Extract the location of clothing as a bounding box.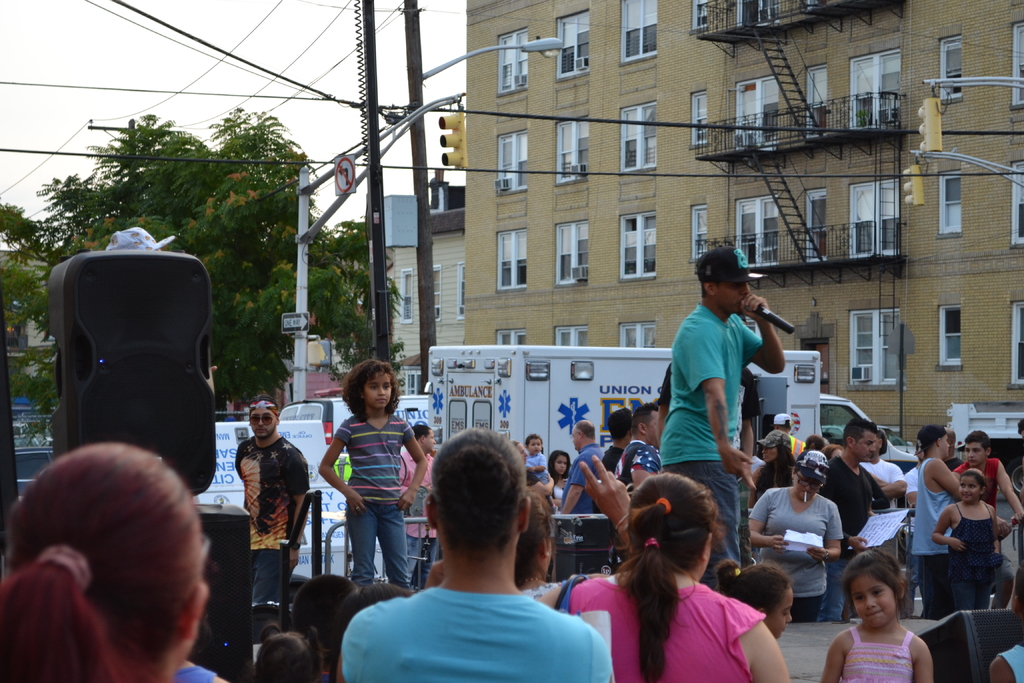
[left=620, top=440, right=655, bottom=493].
